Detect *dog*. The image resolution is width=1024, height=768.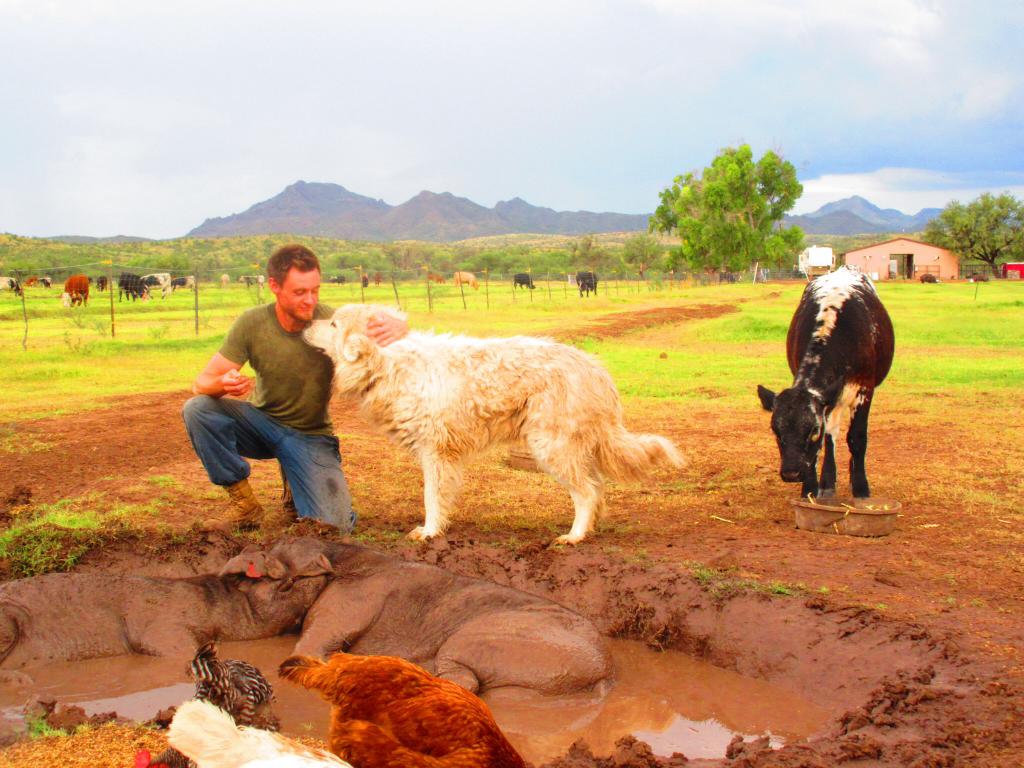
[x1=300, y1=301, x2=693, y2=545].
